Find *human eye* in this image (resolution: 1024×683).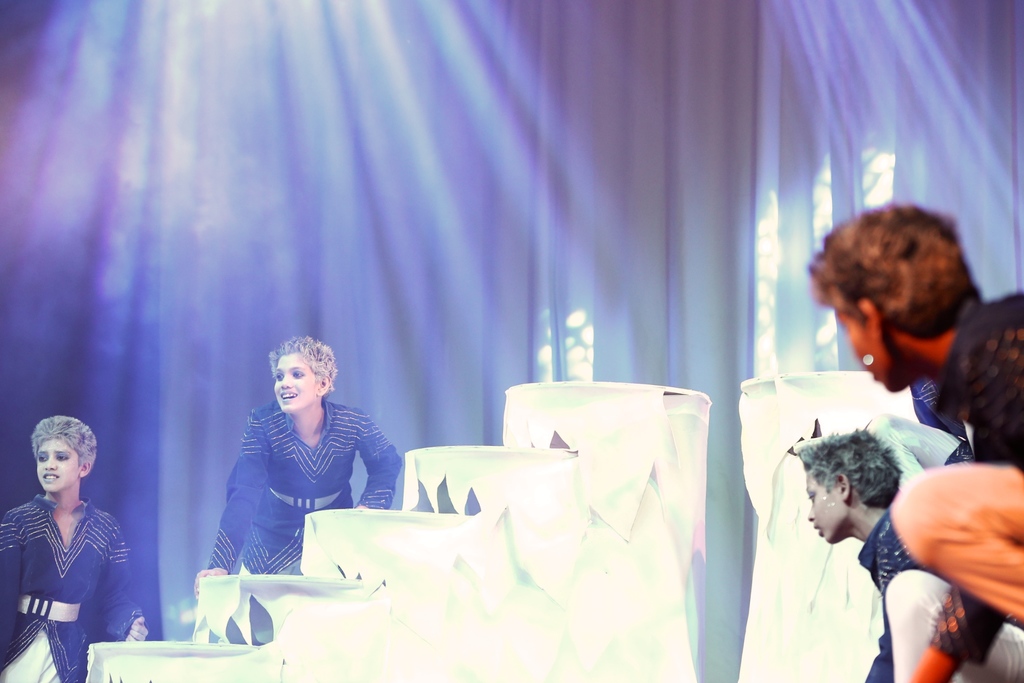
52, 452, 70, 463.
